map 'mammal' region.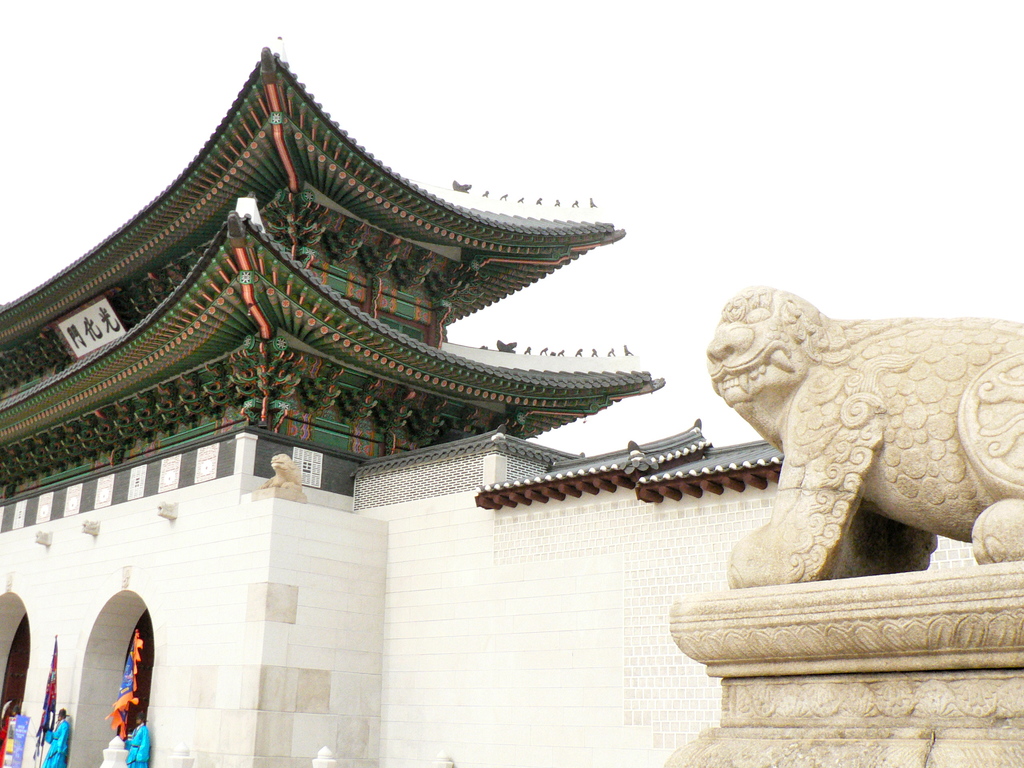
Mapped to (left=40, top=707, right=72, bottom=767).
